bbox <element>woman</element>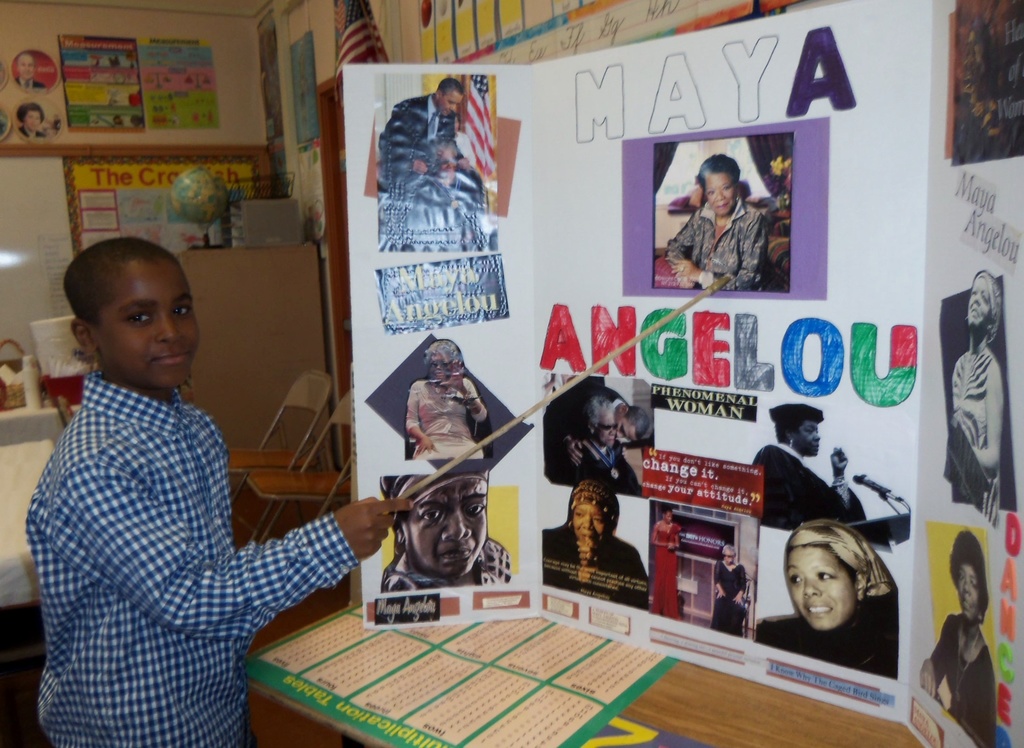
665,153,774,295
